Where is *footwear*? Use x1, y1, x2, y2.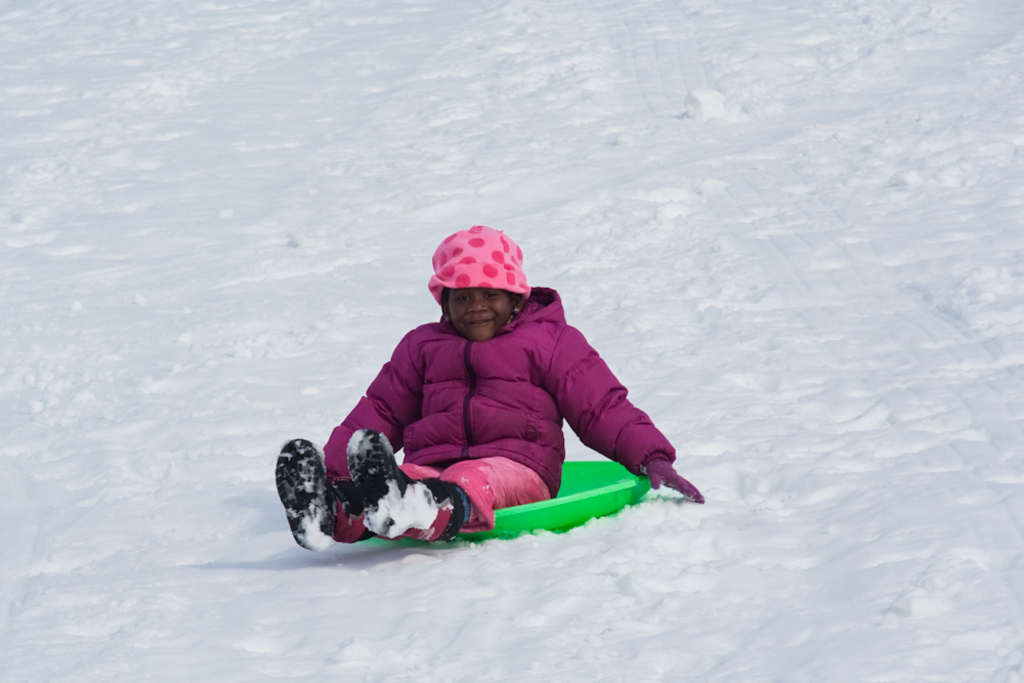
346, 426, 469, 533.
